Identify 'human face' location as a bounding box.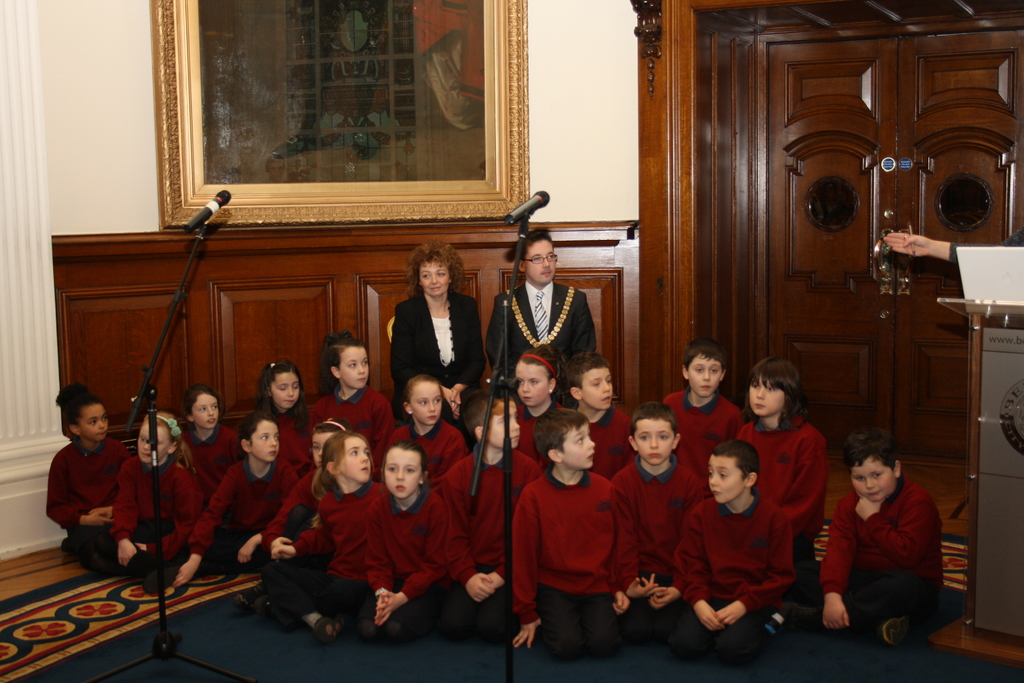
191:396:218:428.
